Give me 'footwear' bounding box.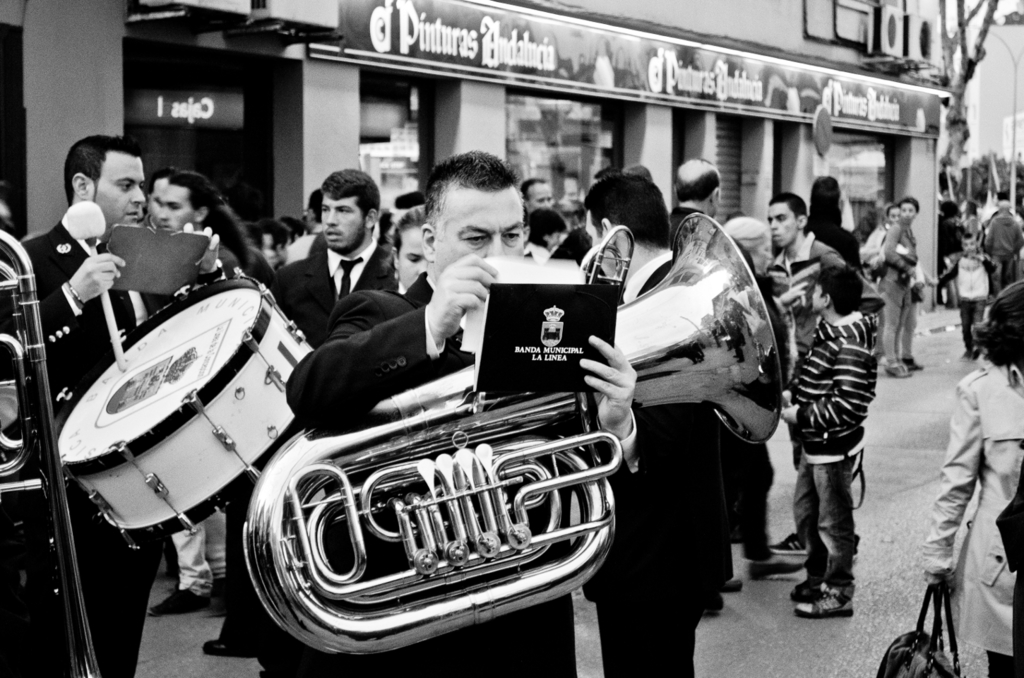
BBox(746, 560, 804, 580).
